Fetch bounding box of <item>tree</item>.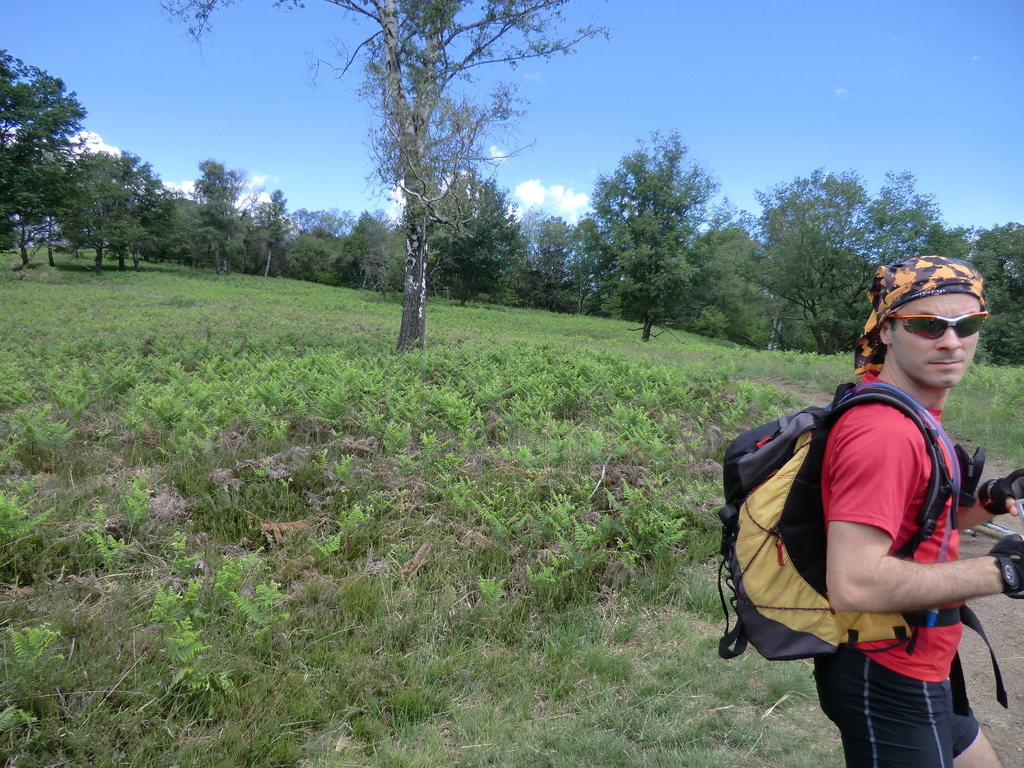
Bbox: Rect(323, 20, 545, 348).
